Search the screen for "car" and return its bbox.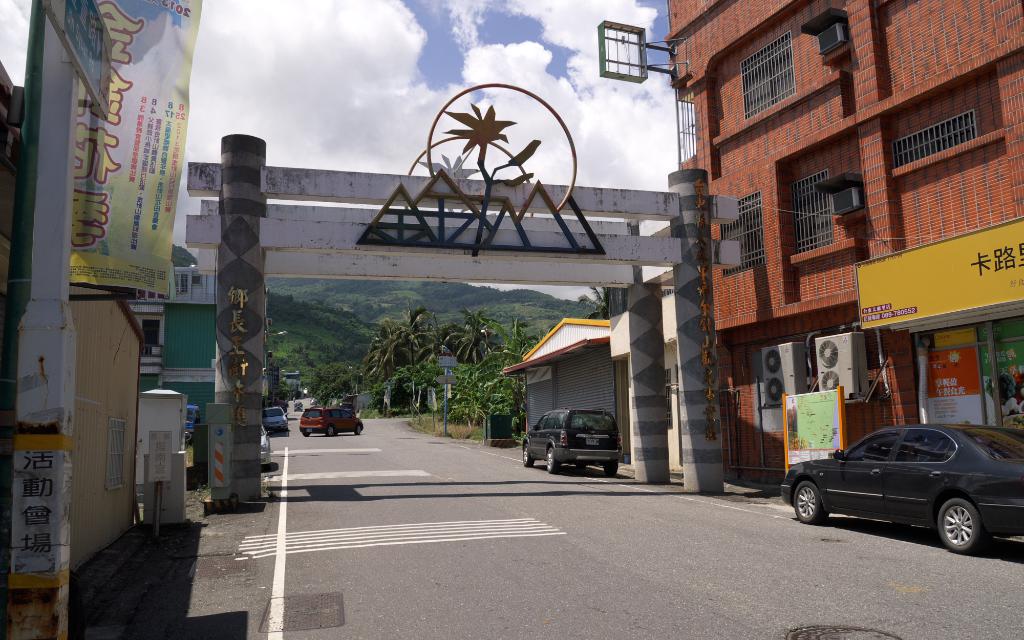
Found: select_region(292, 399, 303, 412).
